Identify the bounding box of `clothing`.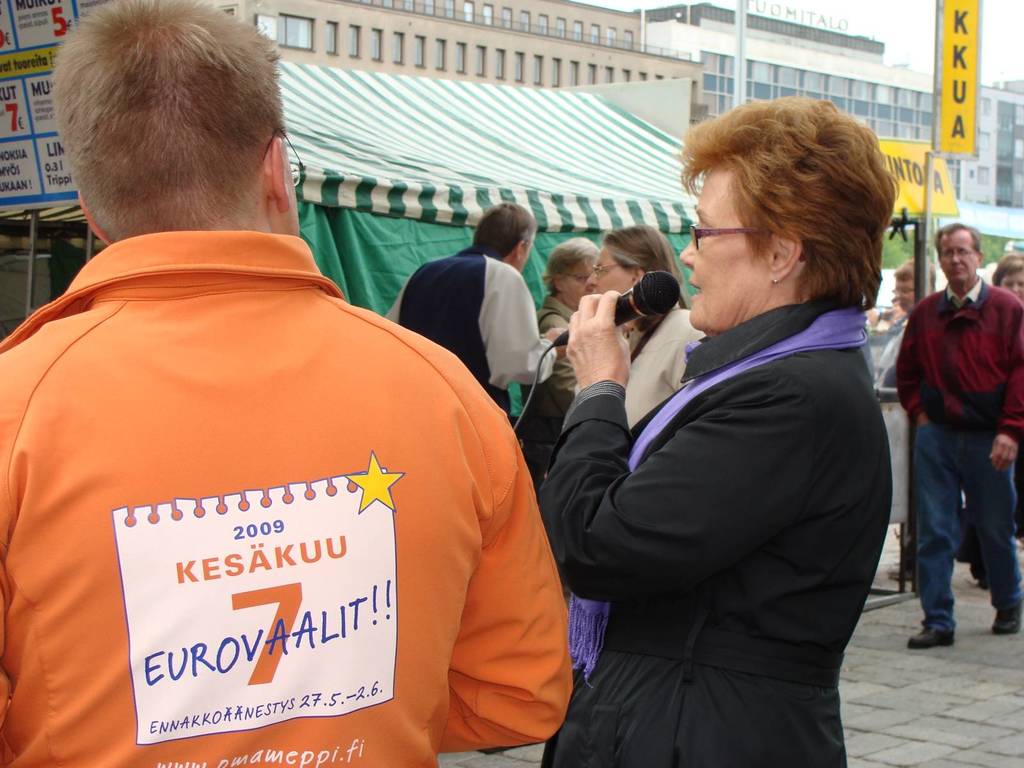
527:276:890:756.
